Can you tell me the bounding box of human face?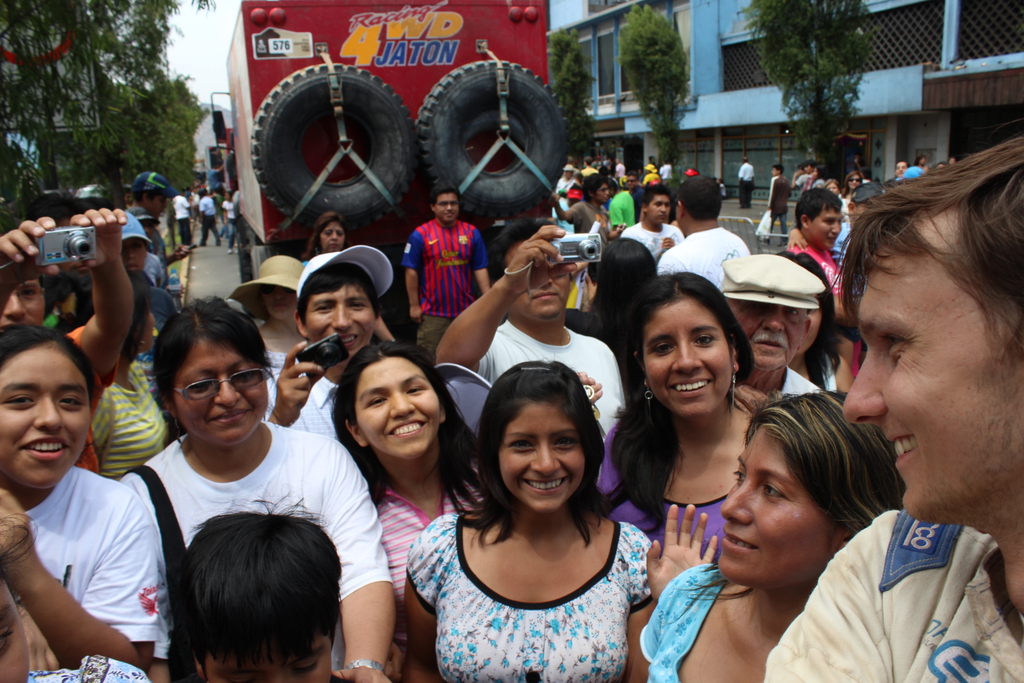
select_region(118, 236, 147, 272).
